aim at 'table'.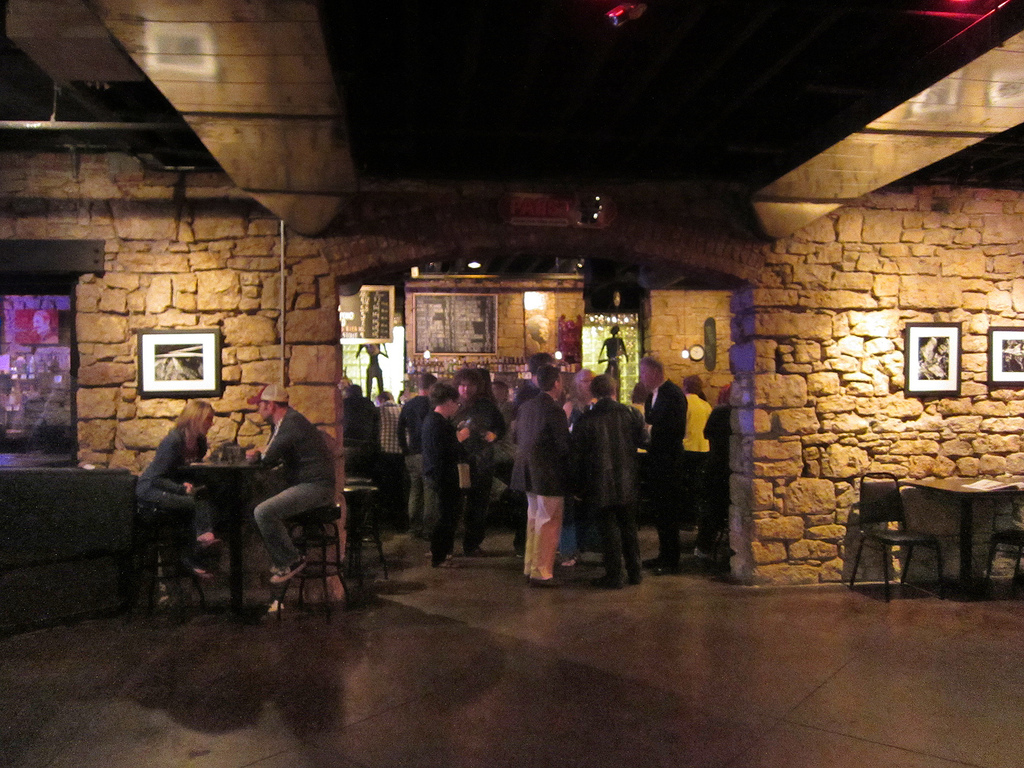
Aimed at <region>883, 476, 1015, 600</region>.
